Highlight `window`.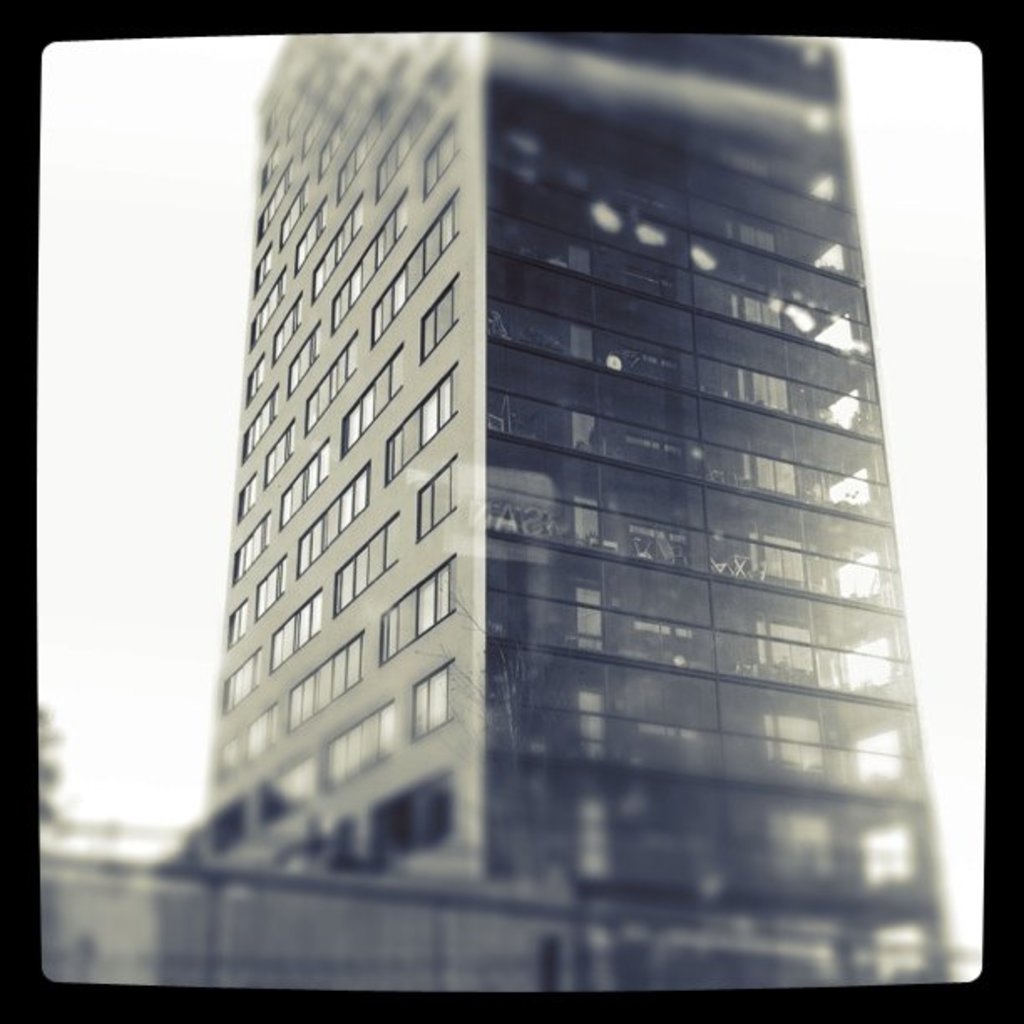
Highlighted region: <box>271,293,301,366</box>.
